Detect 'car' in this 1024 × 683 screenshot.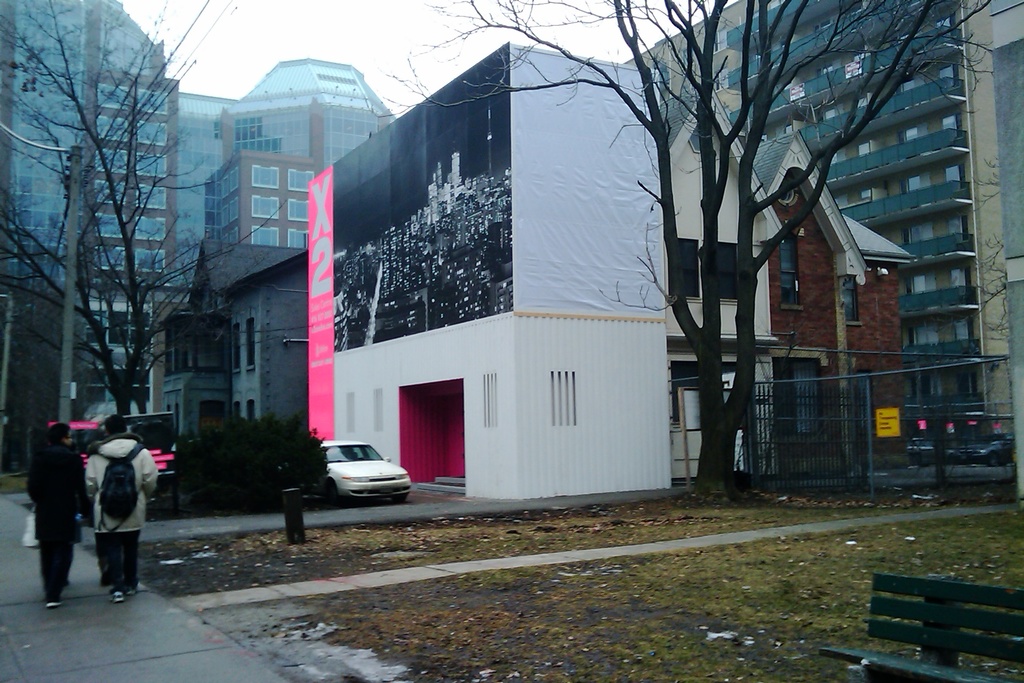
Detection: pyautogui.locateOnScreen(301, 440, 411, 504).
